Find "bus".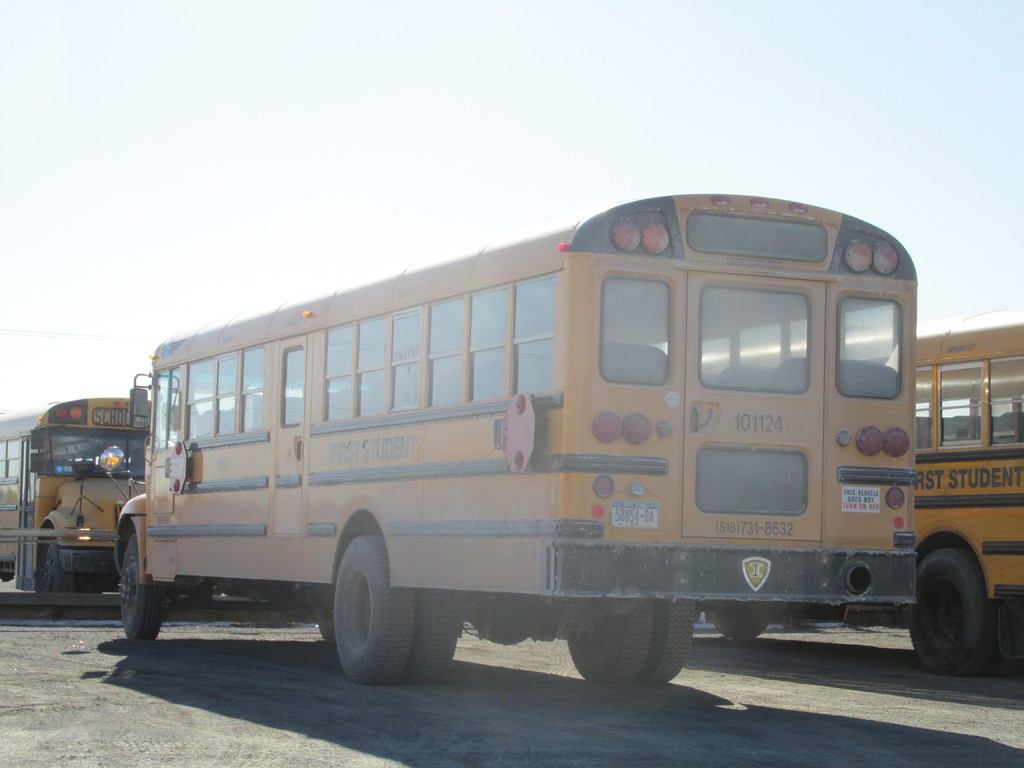
(x1=110, y1=196, x2=924, y2=684).
